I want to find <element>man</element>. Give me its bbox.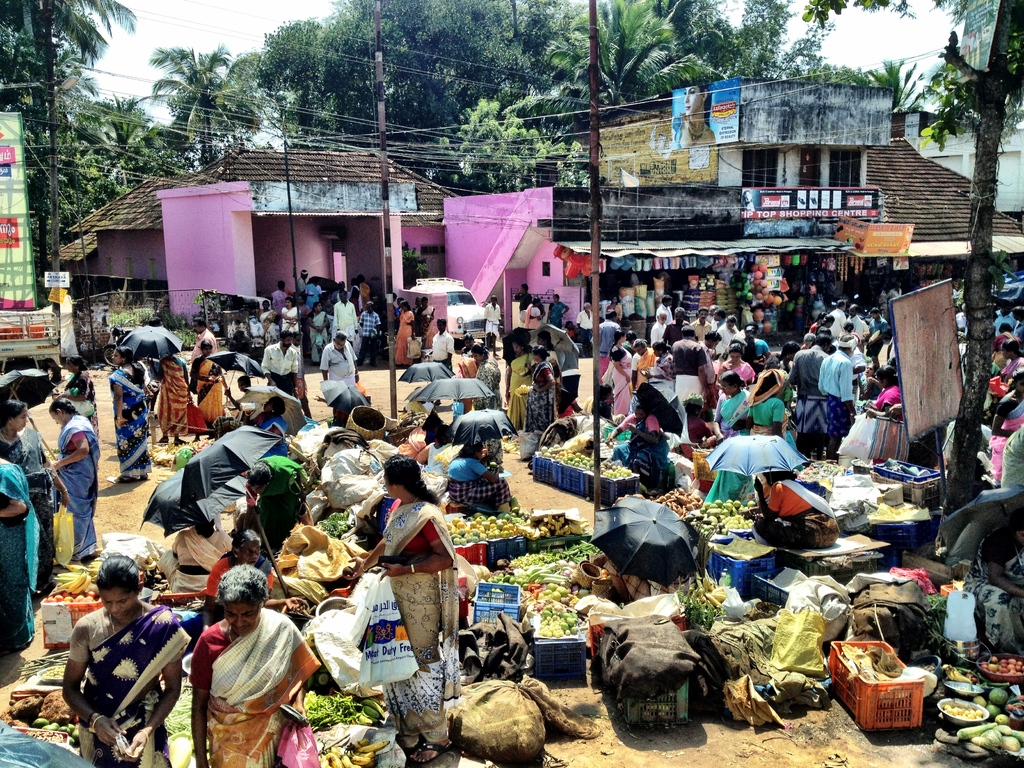
{"left": 845, "top": 303, "right": 862, "bottom": 339}.
